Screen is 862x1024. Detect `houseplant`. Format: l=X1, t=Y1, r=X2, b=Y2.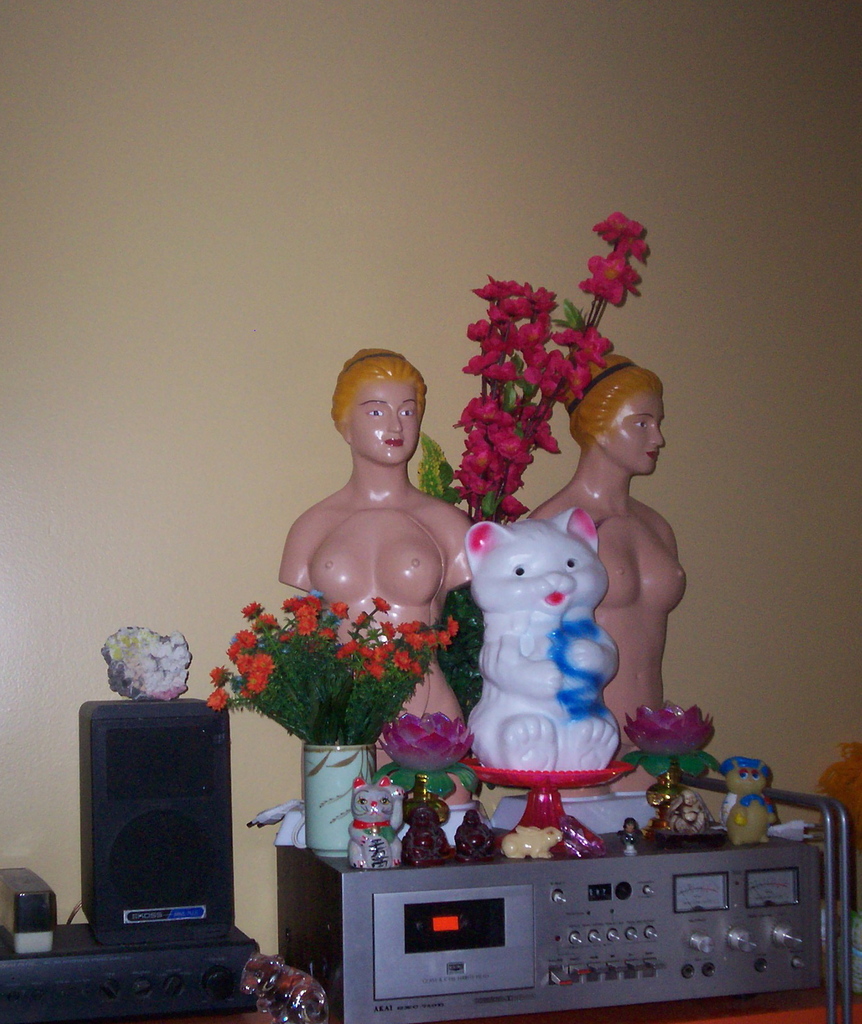
l=212, t=594, r=457, b=851.
